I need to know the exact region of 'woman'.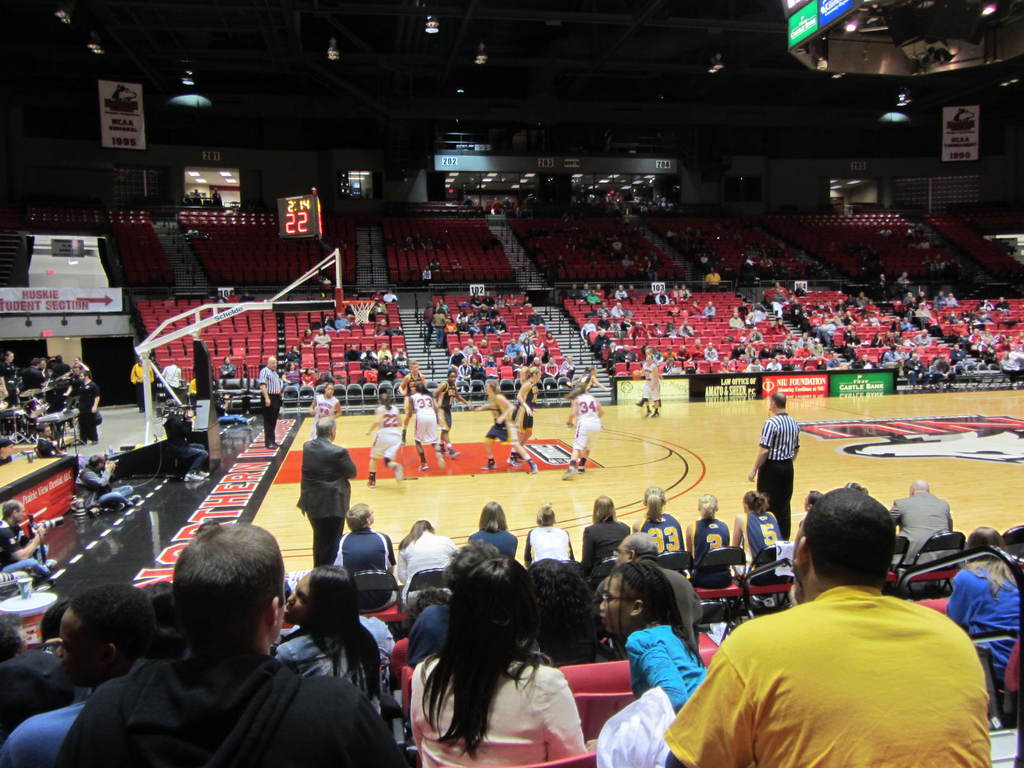
Region: [545,330,557,346].
